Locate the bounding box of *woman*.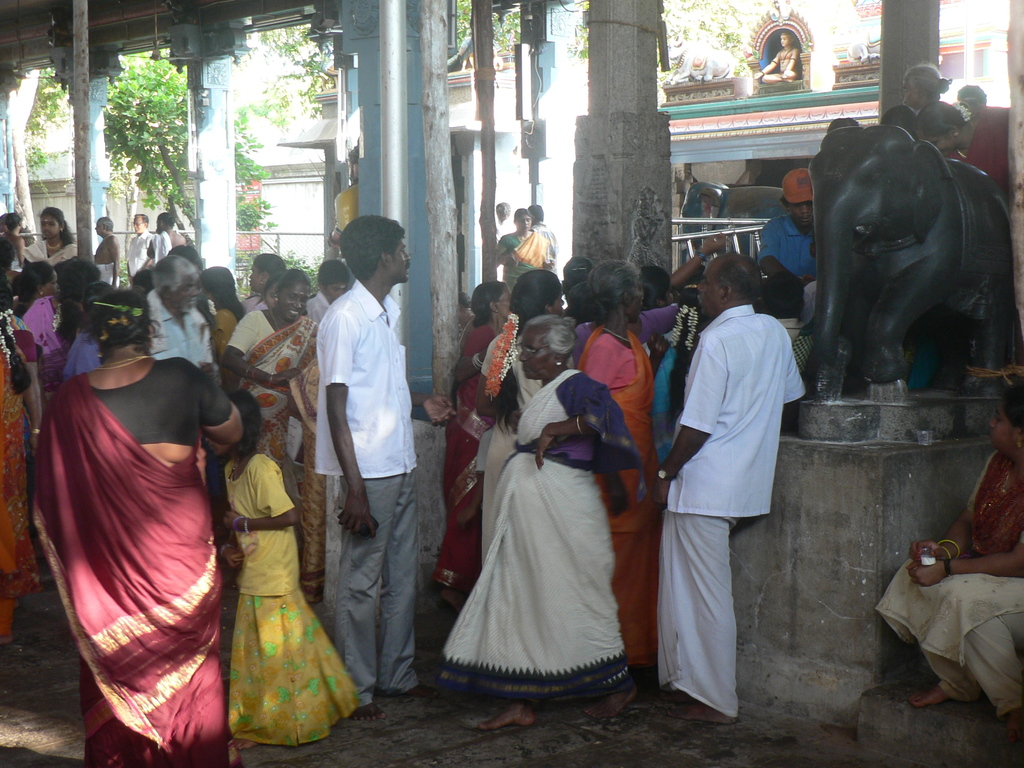
Bounding box: locate(31, 289, 242, 767).
